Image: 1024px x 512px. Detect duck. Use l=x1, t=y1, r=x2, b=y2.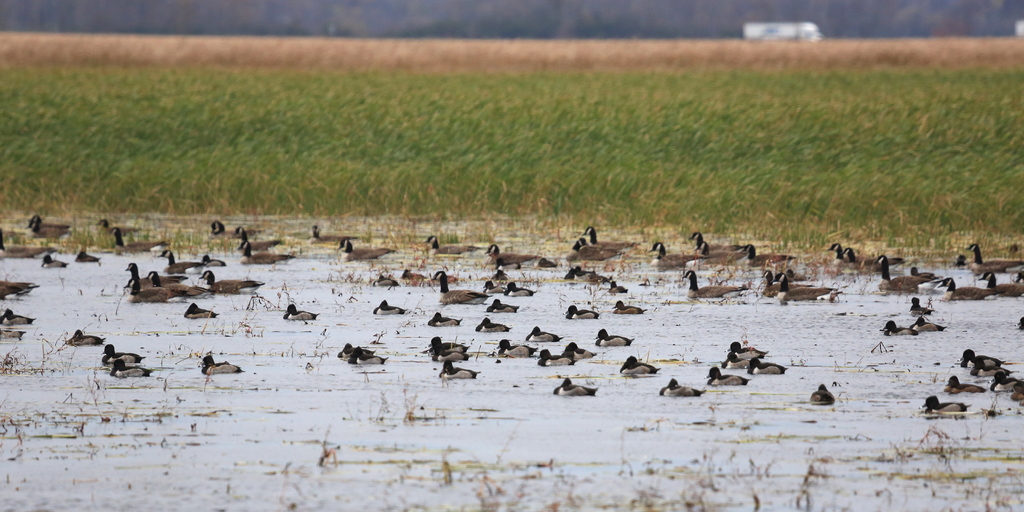
l=917, t=396, r=972, b=415.
